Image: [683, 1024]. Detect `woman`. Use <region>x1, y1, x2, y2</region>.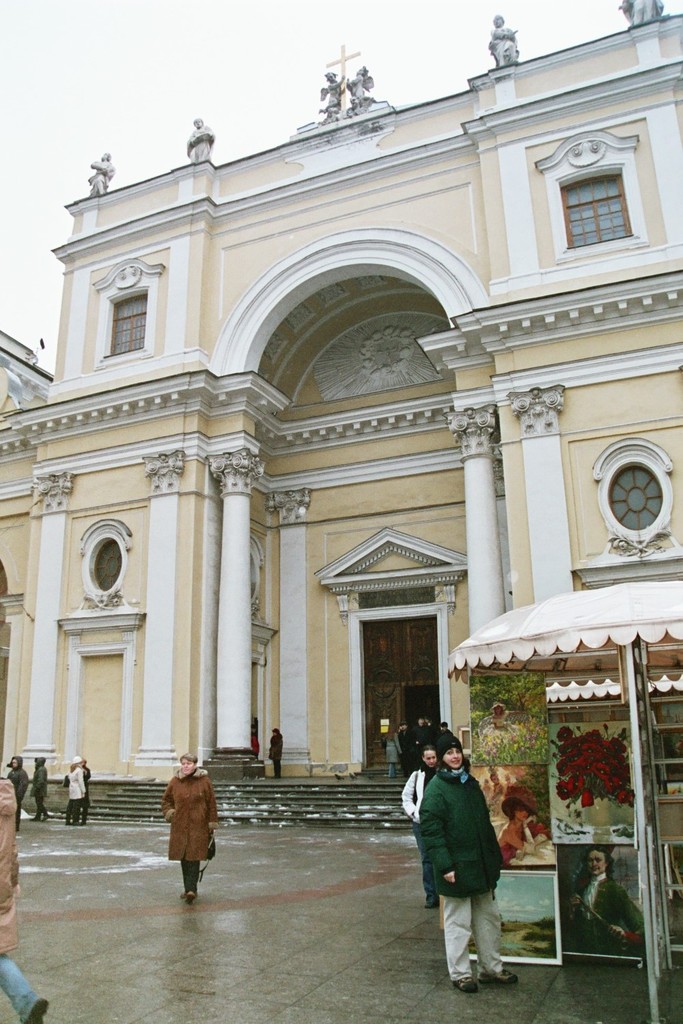
<region>407, 738, 519, 996</region>.
